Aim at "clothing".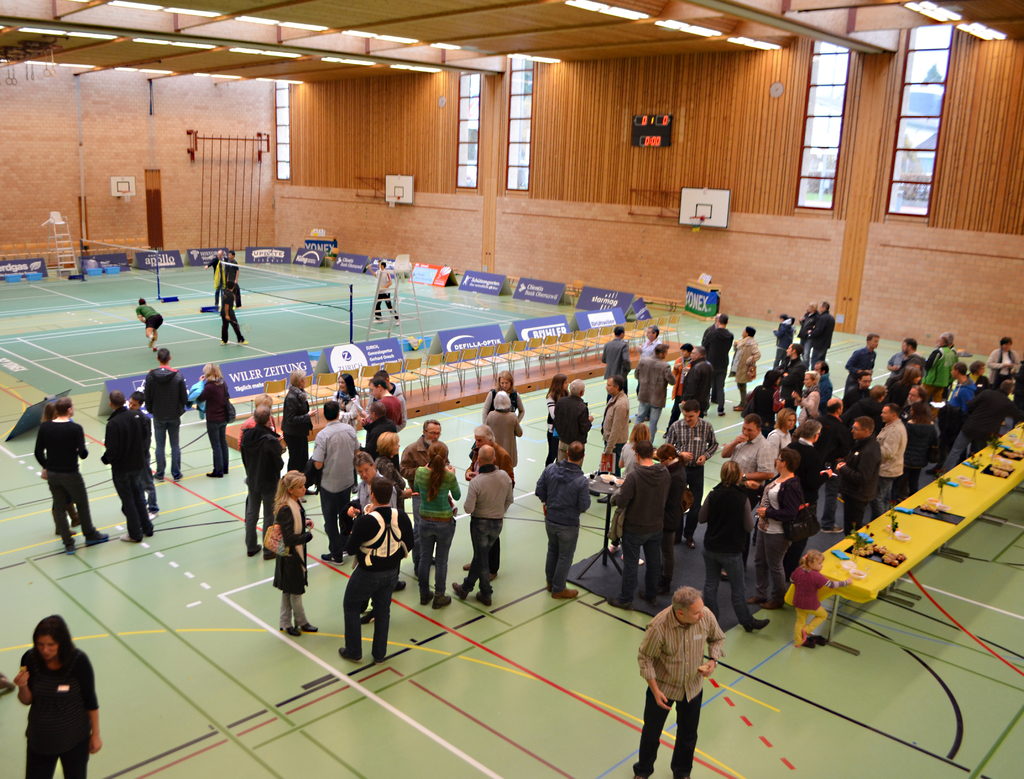
Aimed at bbox=(772, 316, 790, 363).
